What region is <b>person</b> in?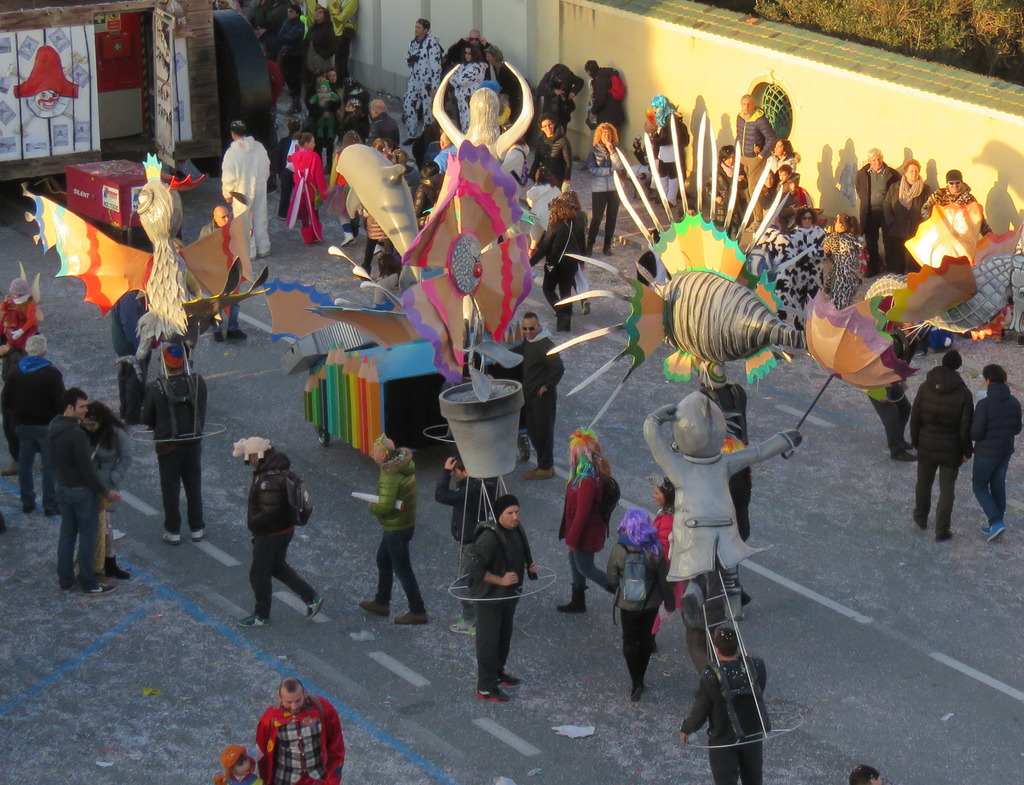
(136,339,207,543).
